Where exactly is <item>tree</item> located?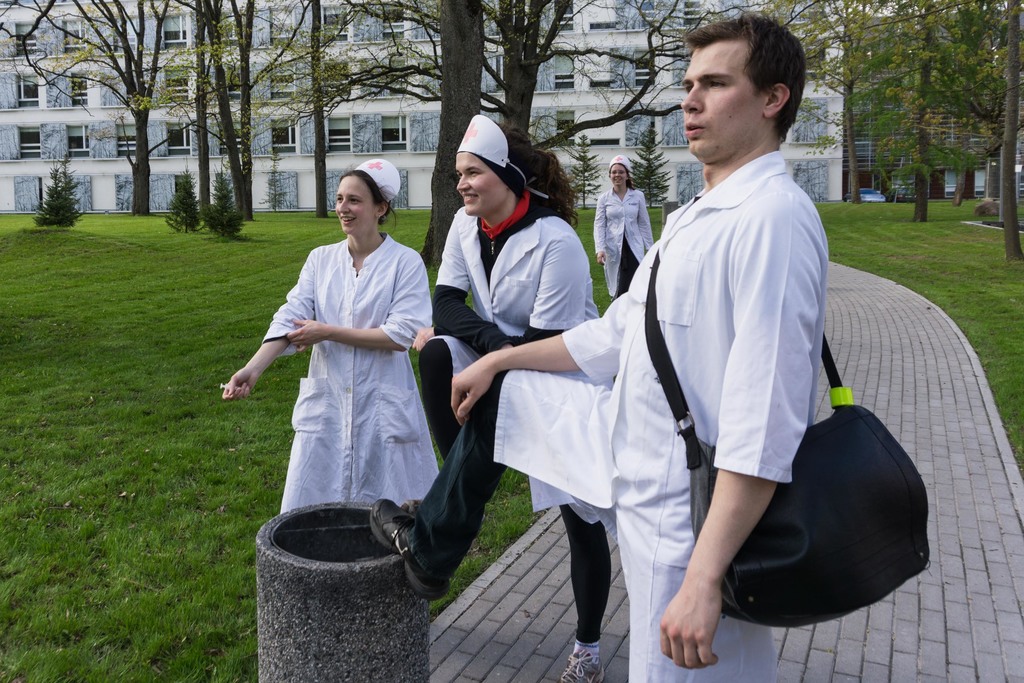
Its bounding box is 564, 138, 610, 211.
